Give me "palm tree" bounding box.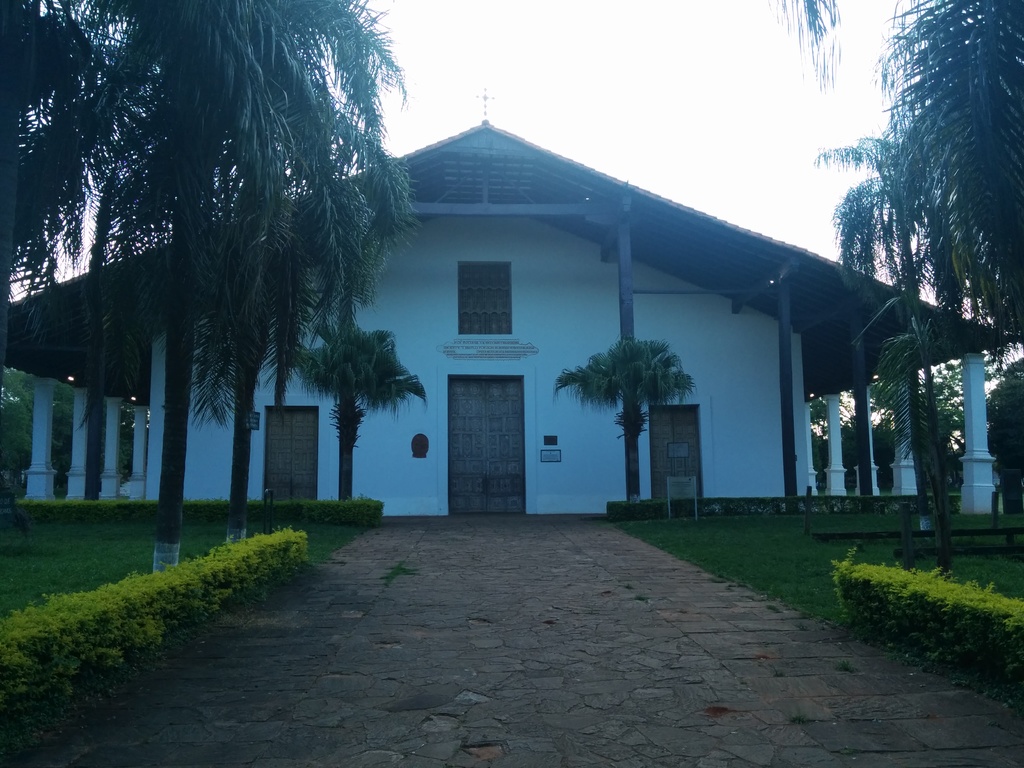
(554, 323, 715, 502).
